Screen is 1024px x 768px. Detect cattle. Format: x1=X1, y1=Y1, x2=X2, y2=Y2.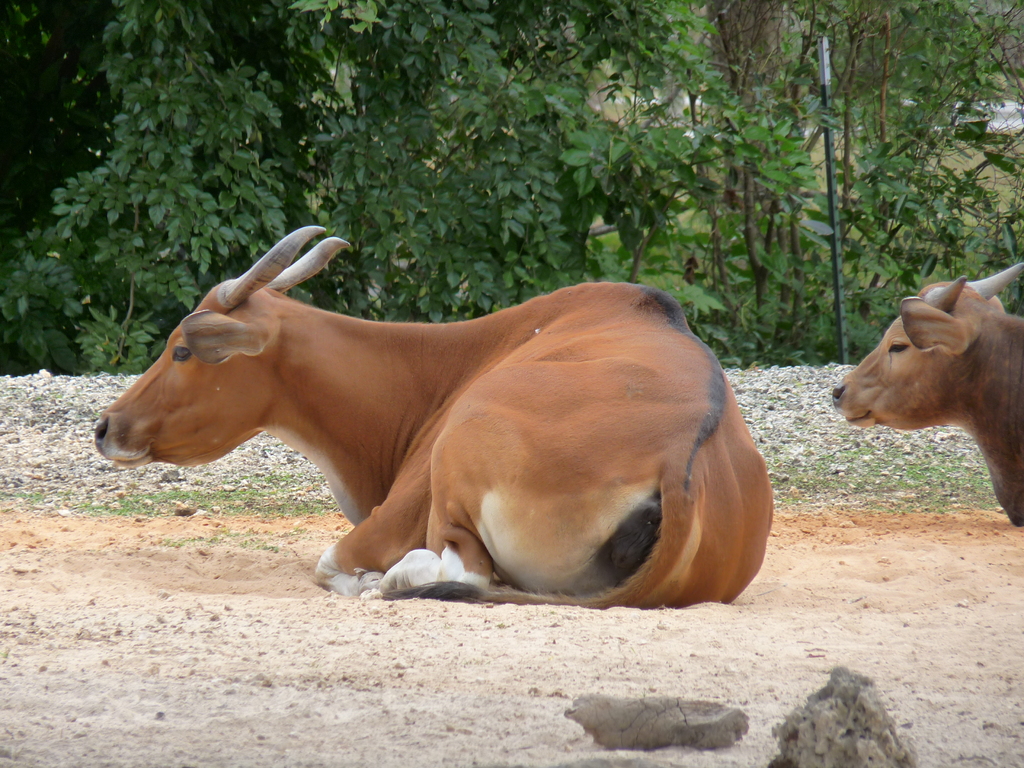
x1=834, y1=262, x2=1023, y2=531.
